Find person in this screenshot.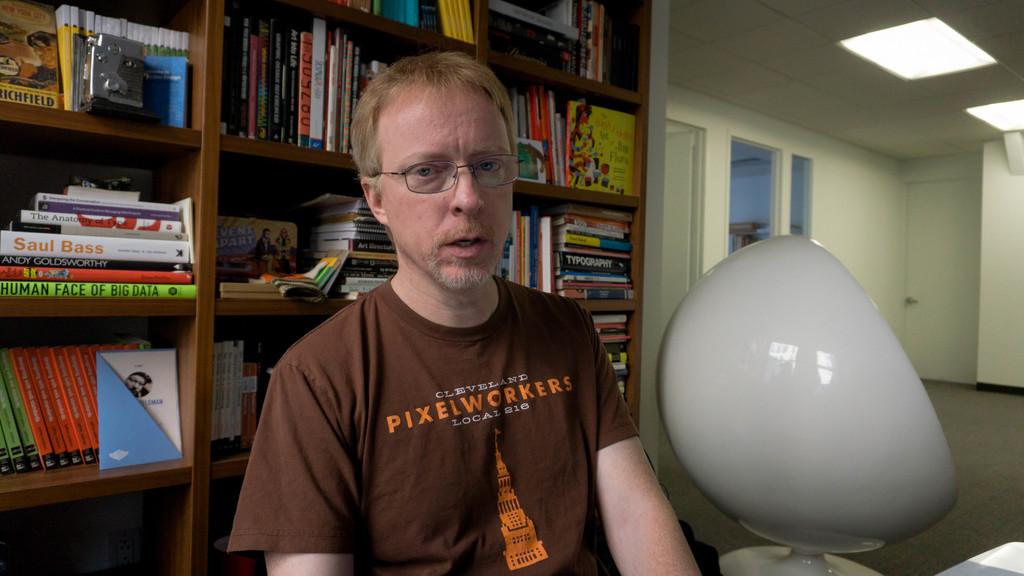
The bounding box for person is rect(232, 54, 640, 553).
